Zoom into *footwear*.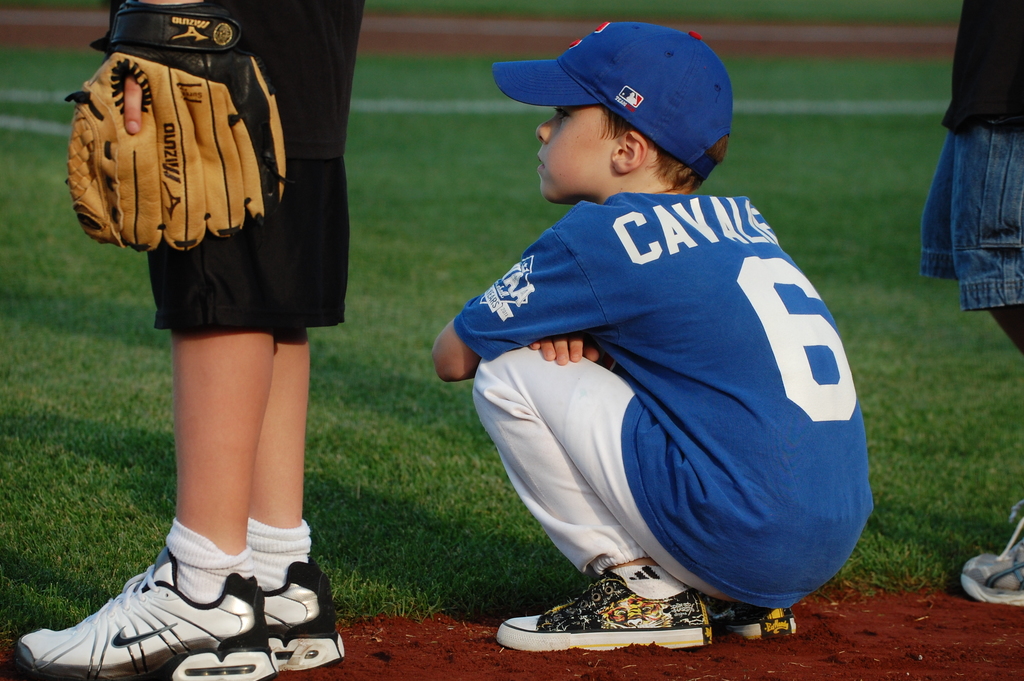
Zoom target: {"x1": 957, "y1": 498, "x2": 1023, "y2": 610}.
